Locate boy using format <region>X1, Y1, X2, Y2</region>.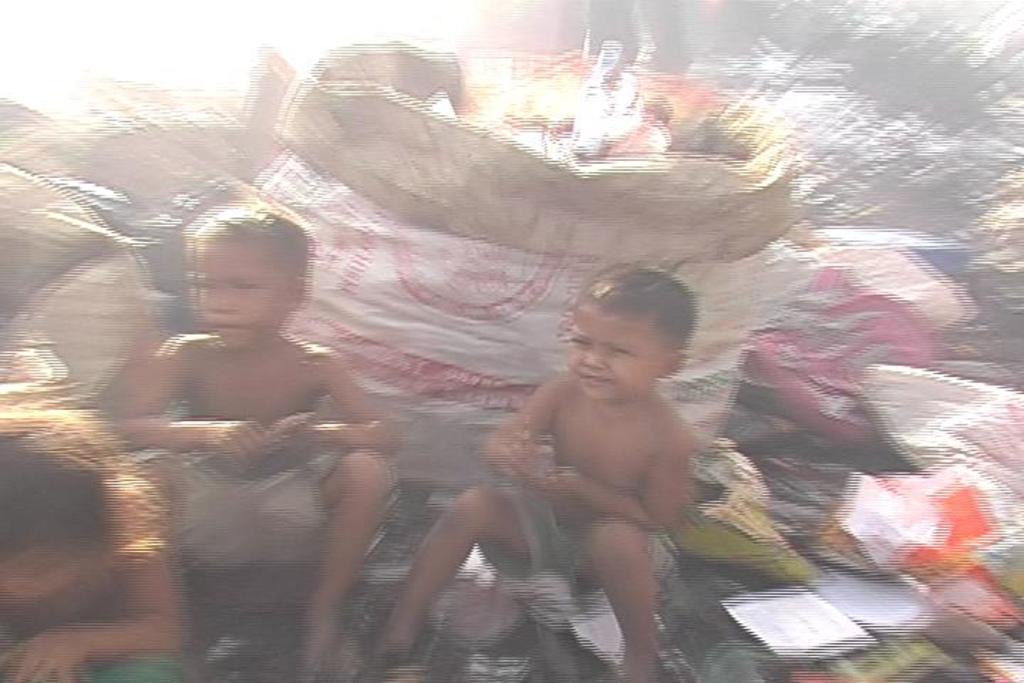
<region>347, 258, 711, 682</region>.
